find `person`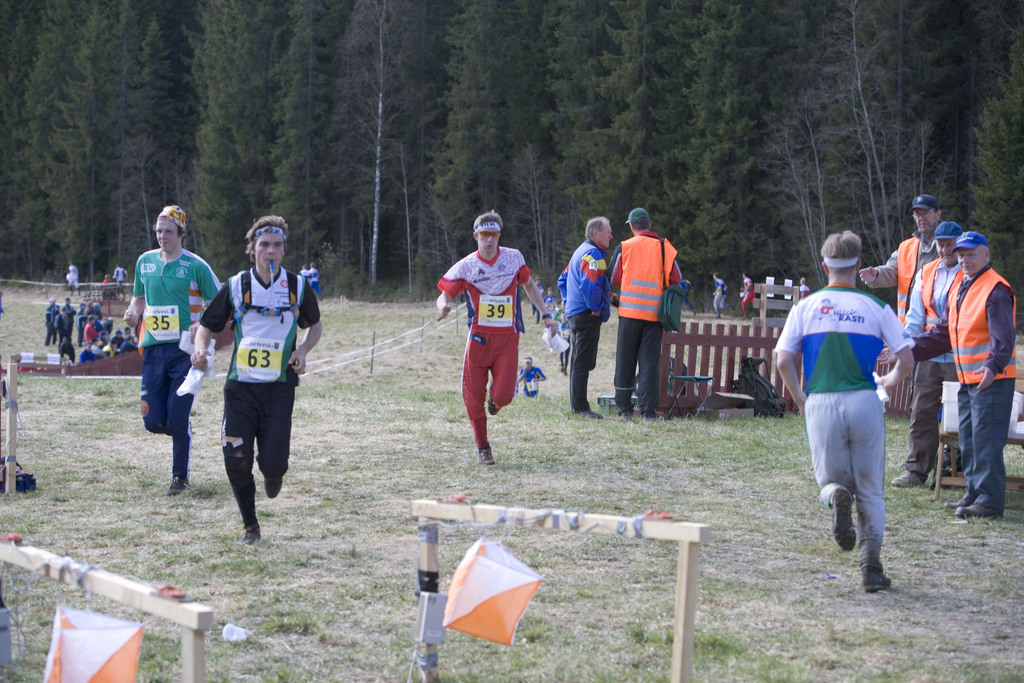
(874, 230, 1020, 522)
